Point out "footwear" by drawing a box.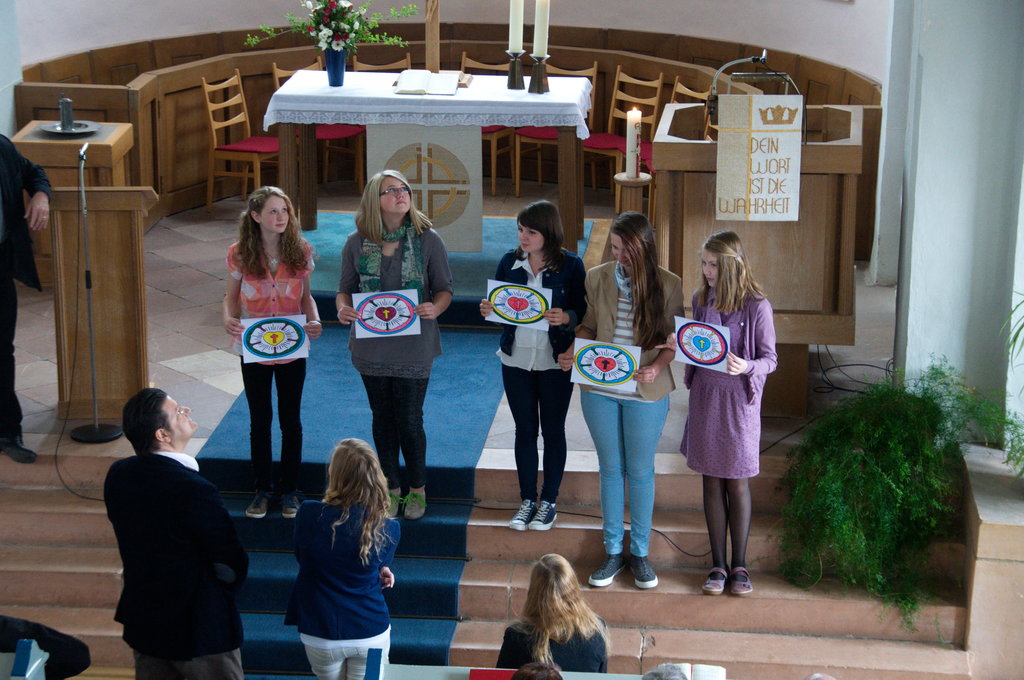
(x1=702, y1=569, x2=728, y2=597).
